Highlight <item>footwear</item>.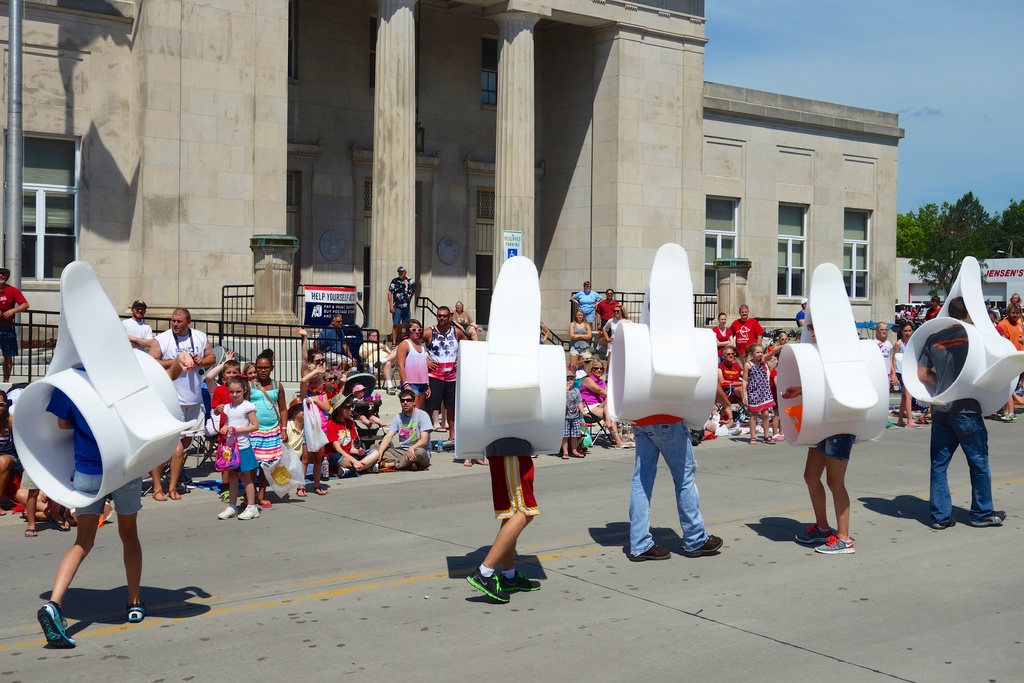
Highlighted region: pyautogui.locateOnScreen(691, 536, 720, 554).
